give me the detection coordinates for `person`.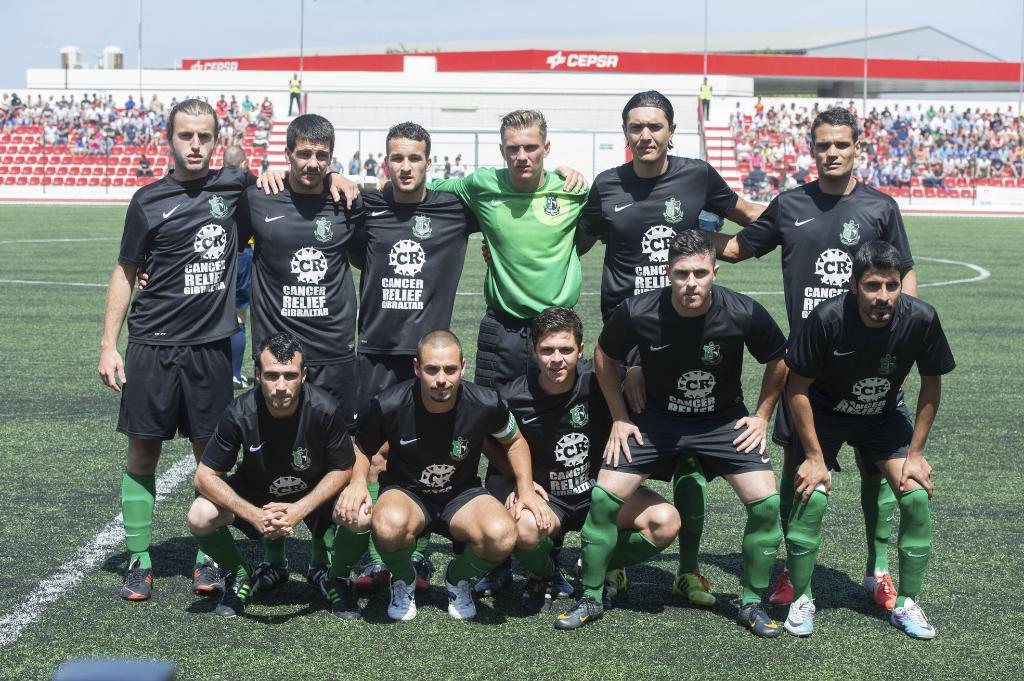
region(188, 326, 372, 623).
